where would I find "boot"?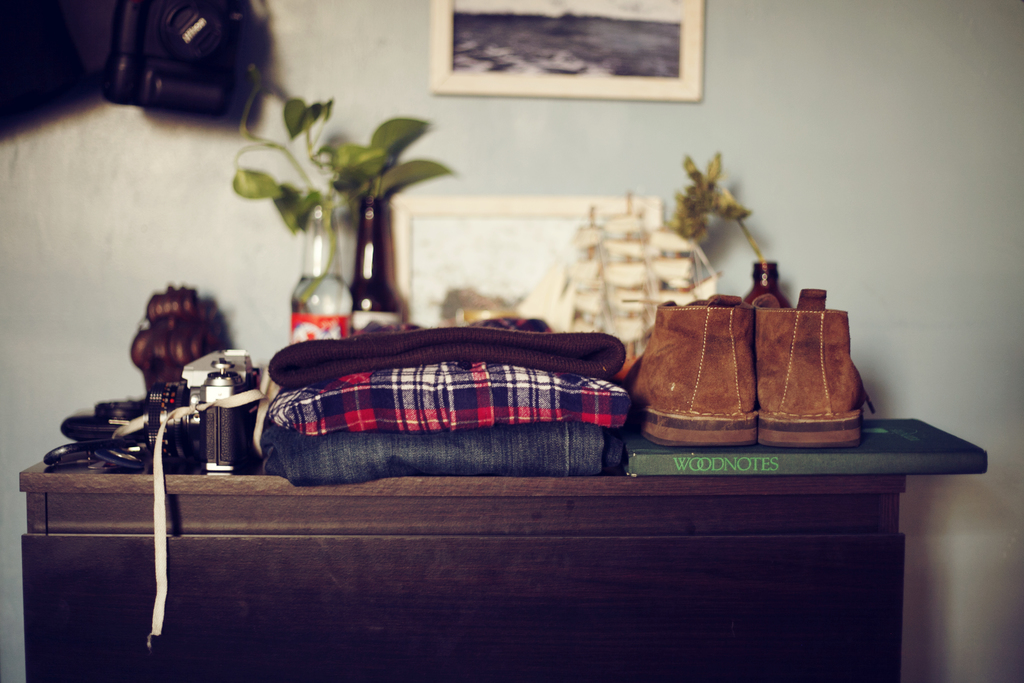
At locate(630, 298, 758, 447).
